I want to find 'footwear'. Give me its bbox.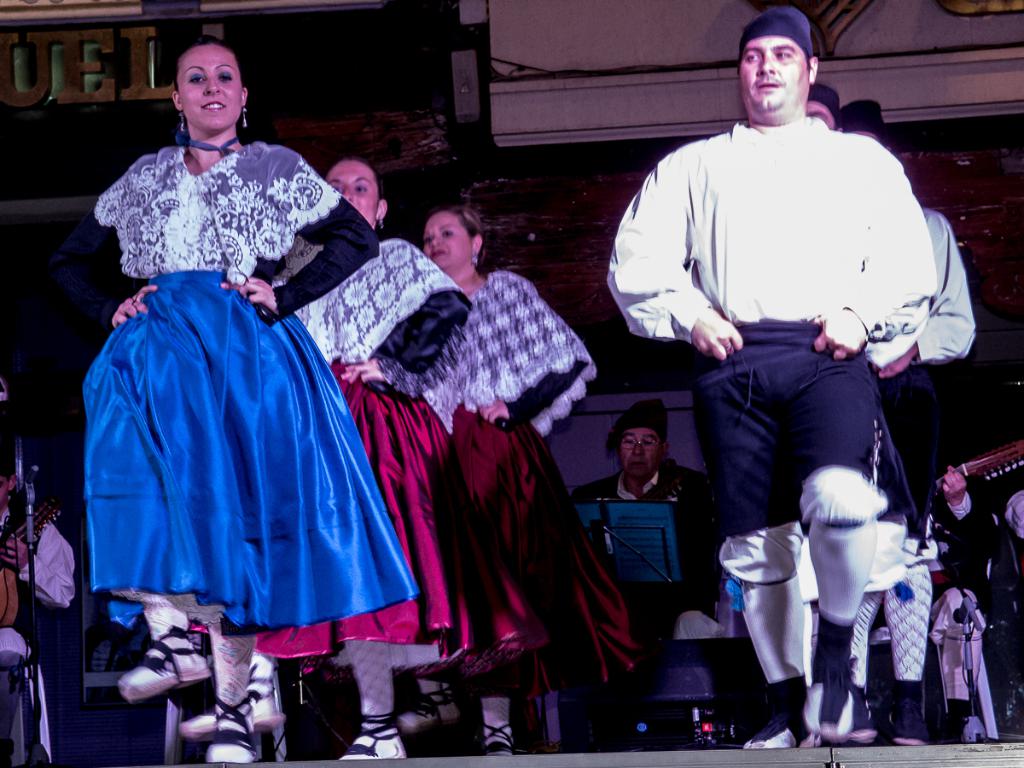
select_region(483, 724, 525, 758).
